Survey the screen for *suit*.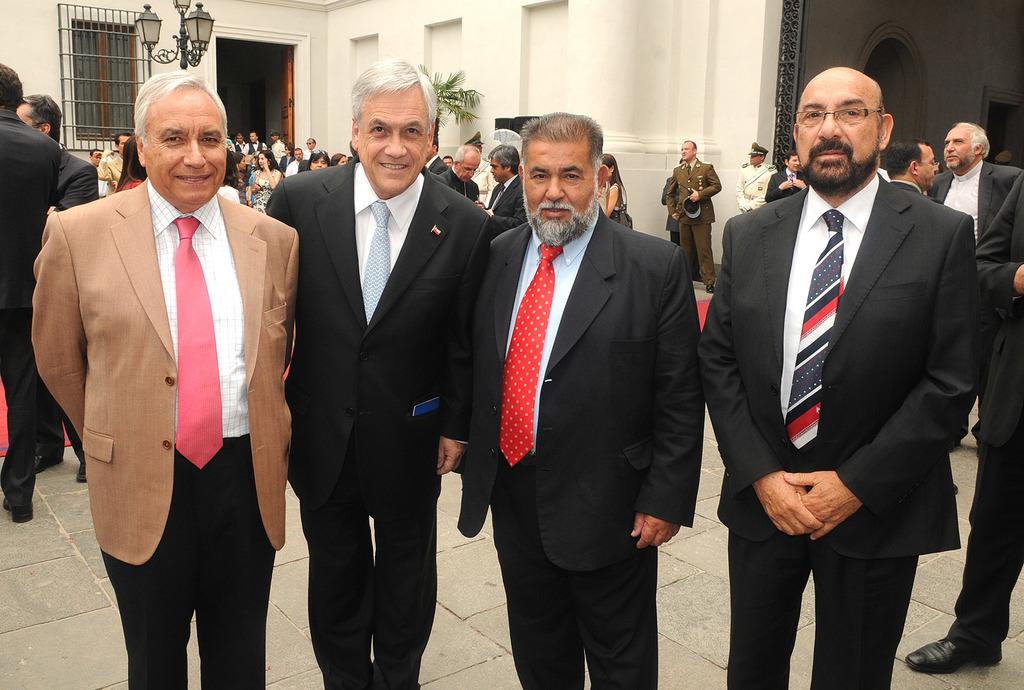
Survey found: crop(890, 181, 936, 195).
